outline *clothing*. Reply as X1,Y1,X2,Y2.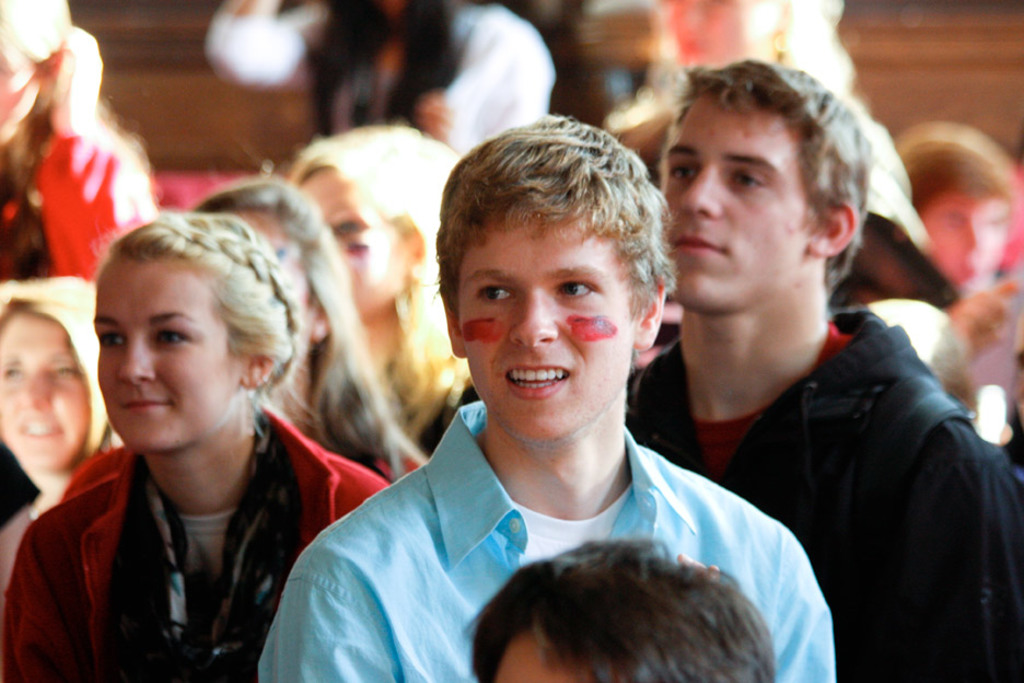
626,306,1016,682.
